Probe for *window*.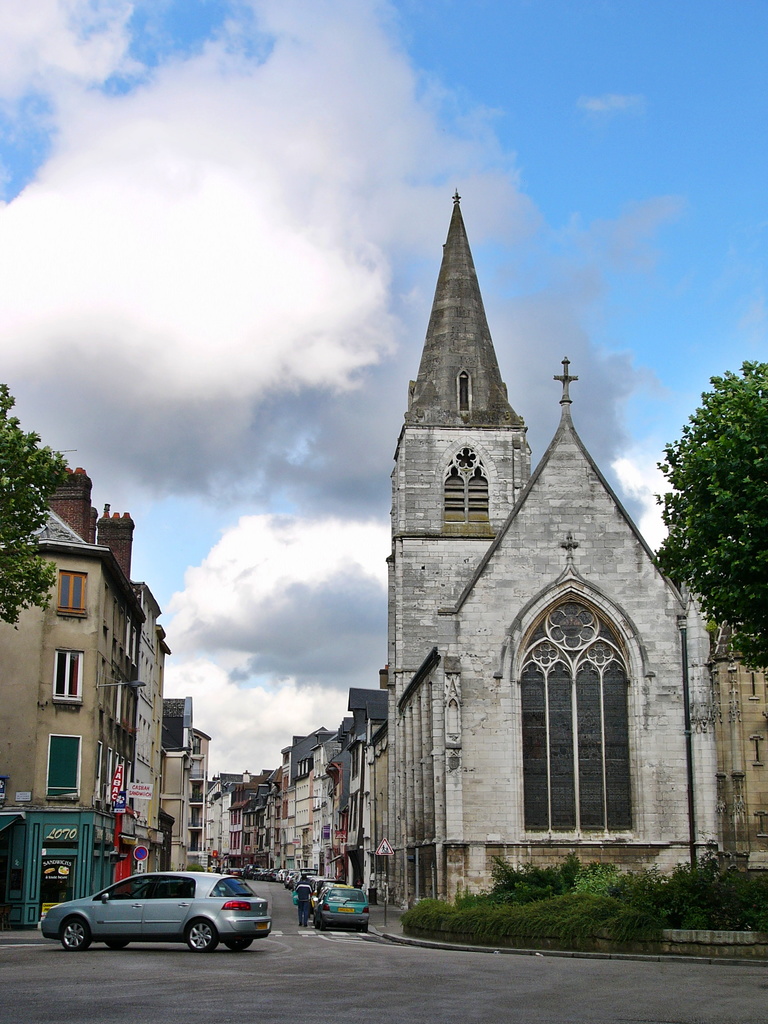
Probe result: <box>510,598,643,846</box>.
